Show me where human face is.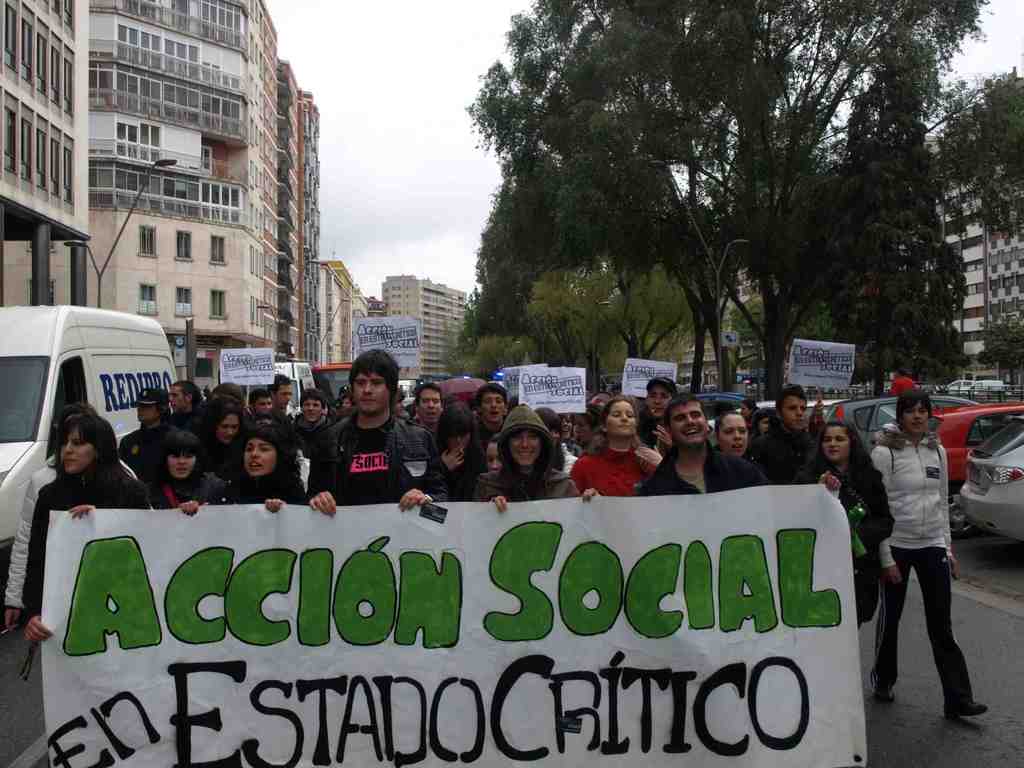
human face is at [417, 390, 442, 426].
